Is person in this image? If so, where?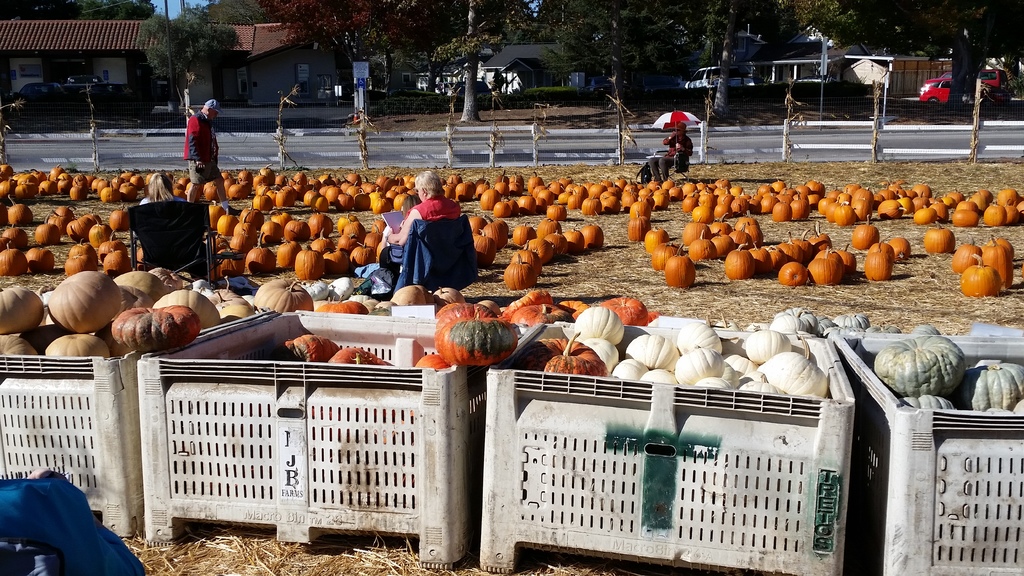
Yes, at 648, 121, 694, 181.
